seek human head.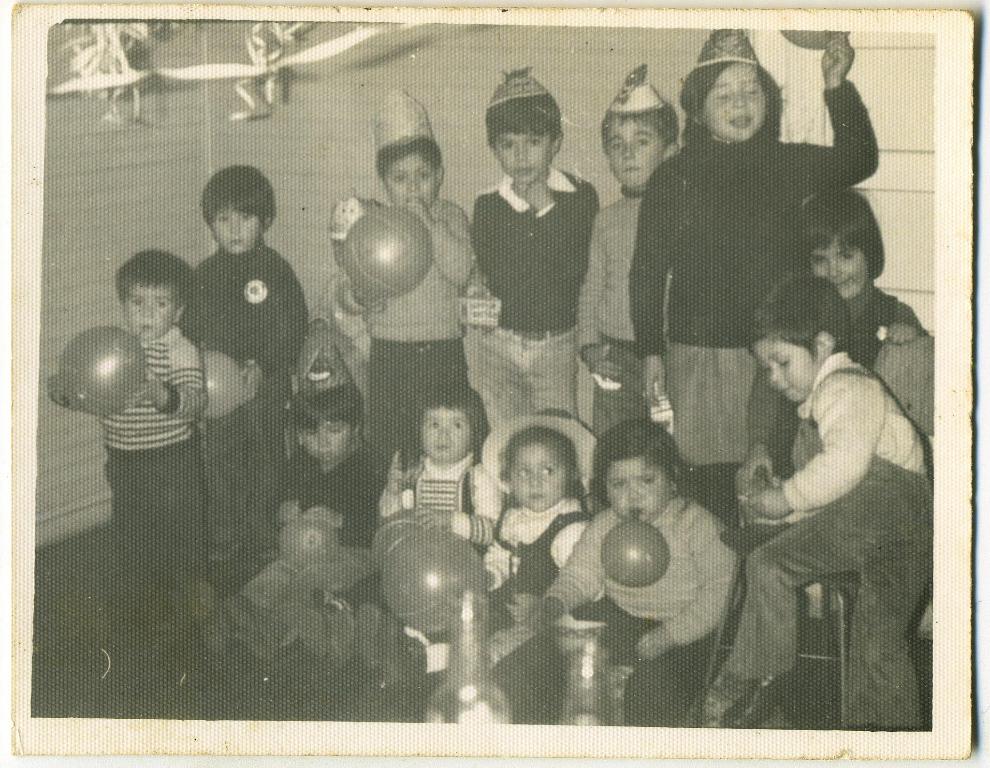
pyautogui.locateOnScreen(787, 188, 881, 303).
